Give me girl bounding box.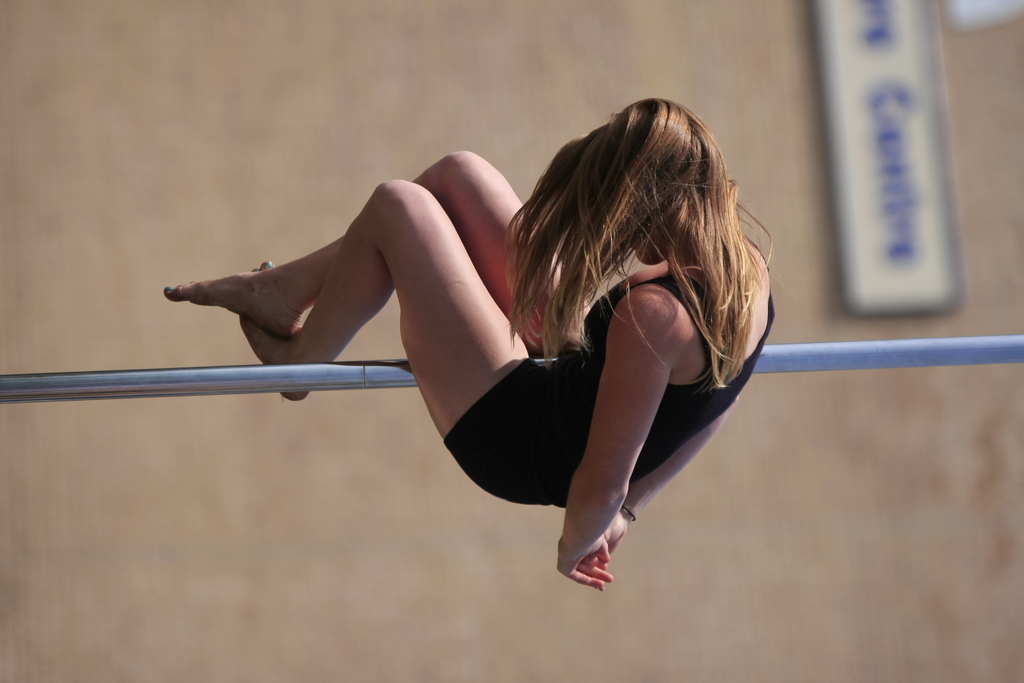
bbox=[162, 94, 776, 588].
